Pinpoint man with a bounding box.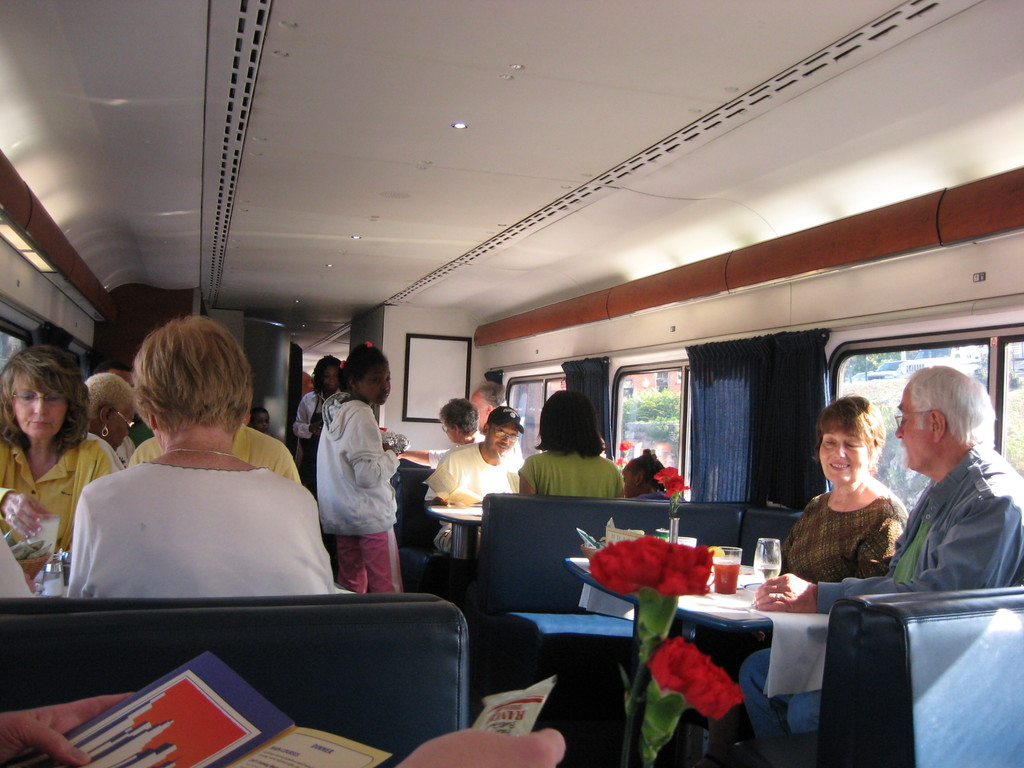
428:408:524:555.
